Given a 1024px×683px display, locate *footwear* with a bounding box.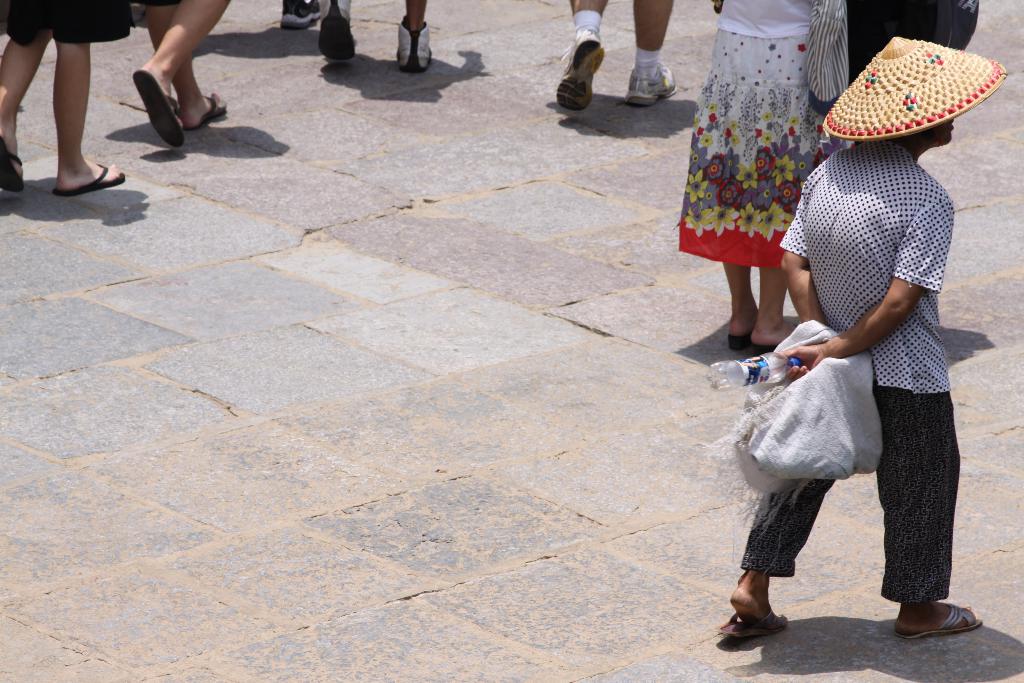
Located: <region>745, 343, 784, 368</region>.
